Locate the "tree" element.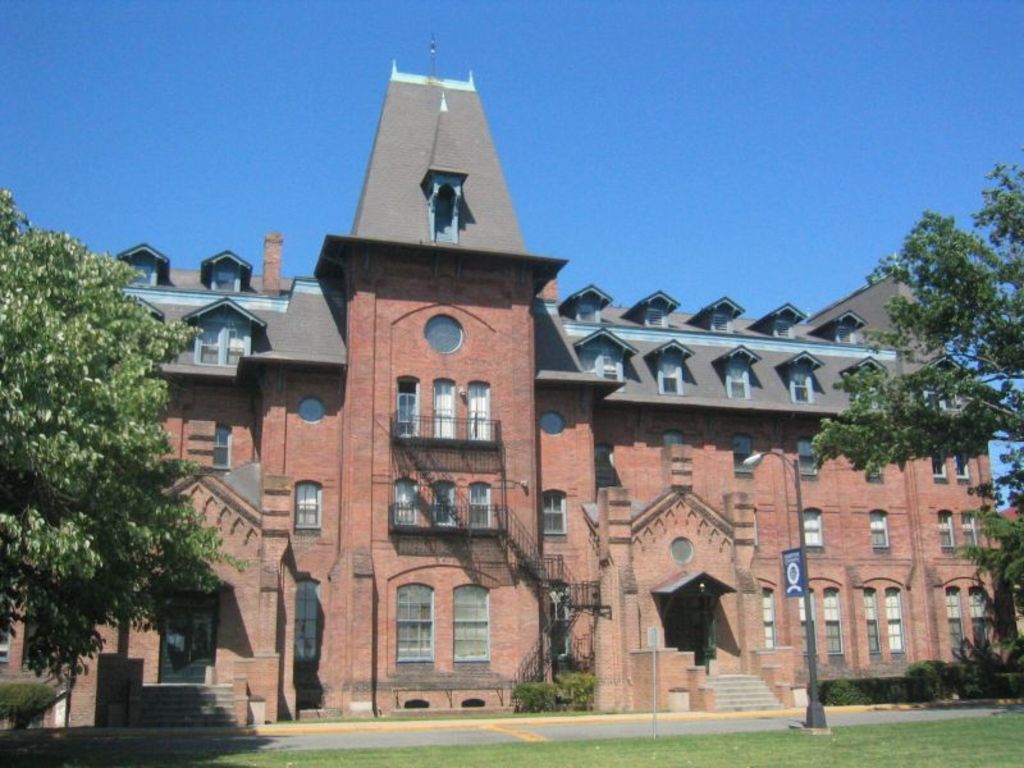
Element bbox: 978, 439, 1023, 603.
